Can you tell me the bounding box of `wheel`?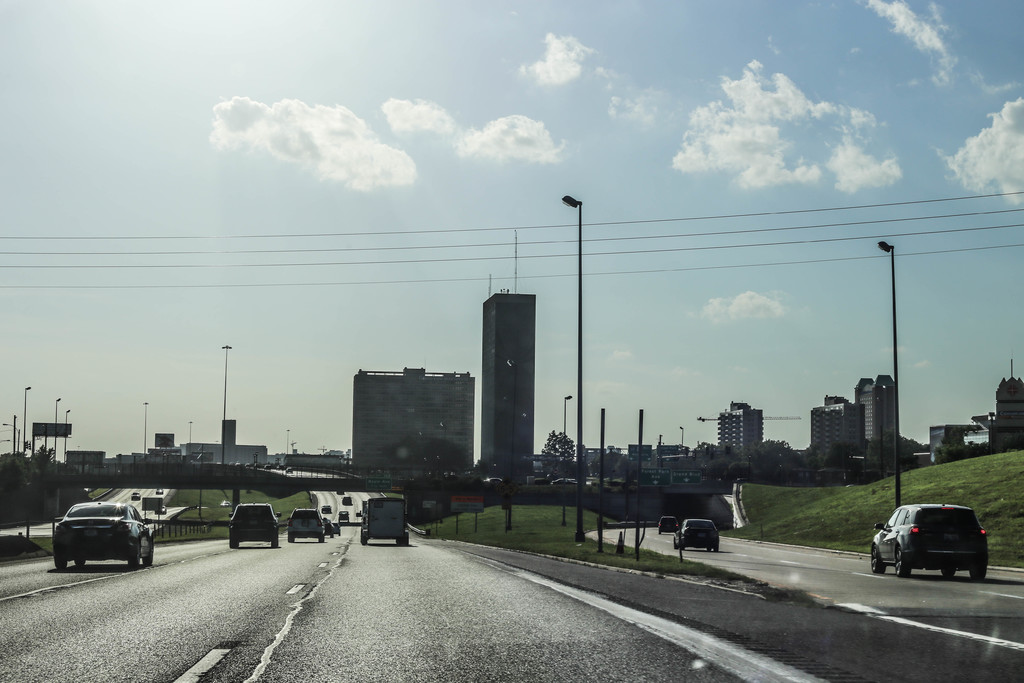
[397, 536, 406, 547].
